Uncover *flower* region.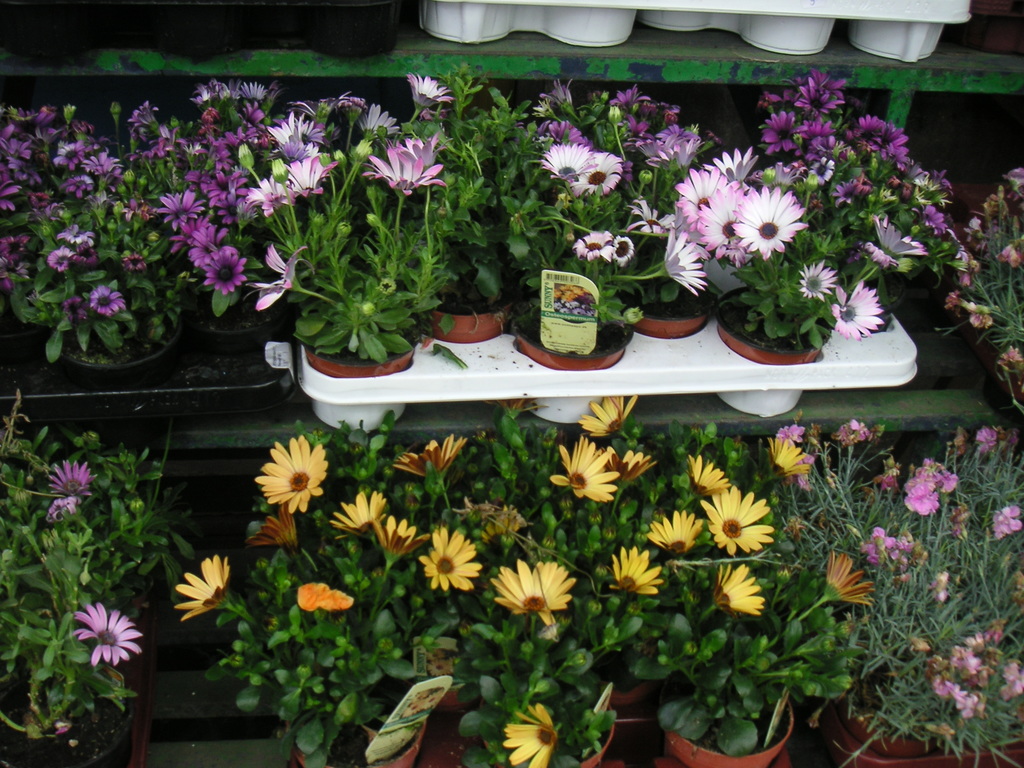
Uncovered: box=[764, 438, 810, 486].
